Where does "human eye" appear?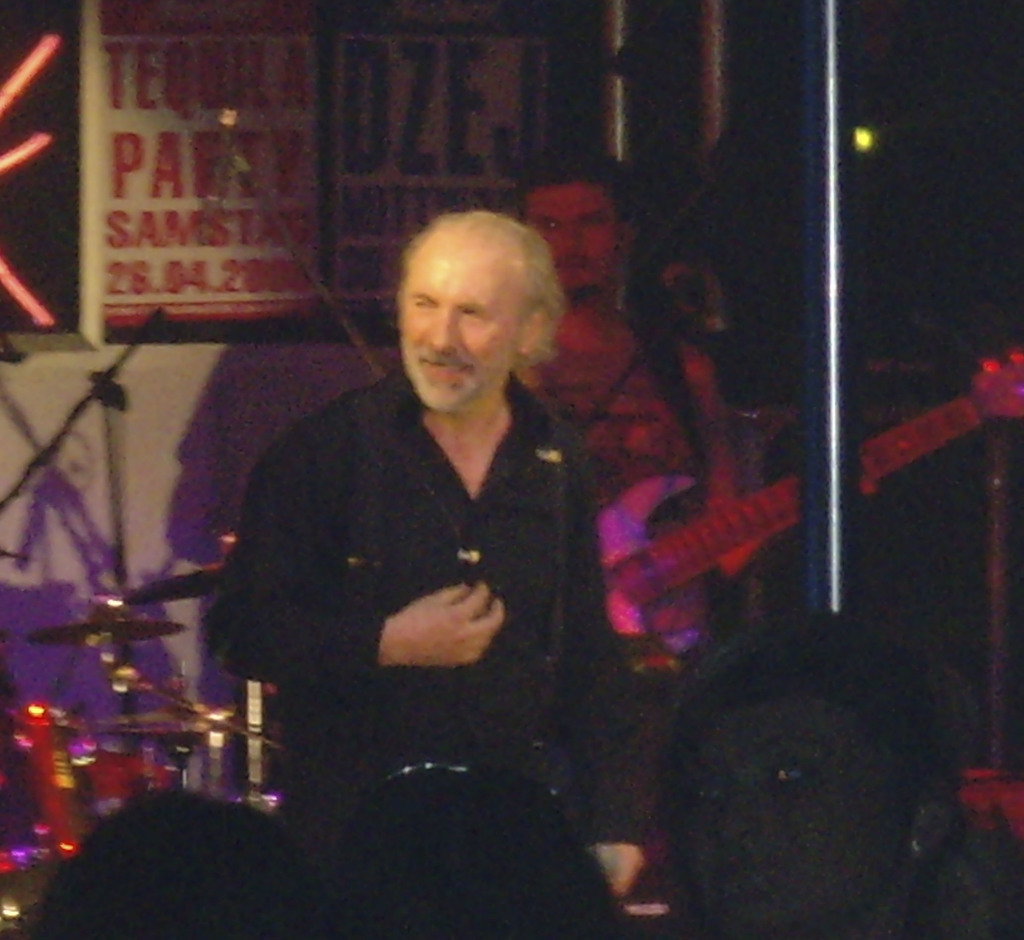
Appears at 672:782:725:804.
